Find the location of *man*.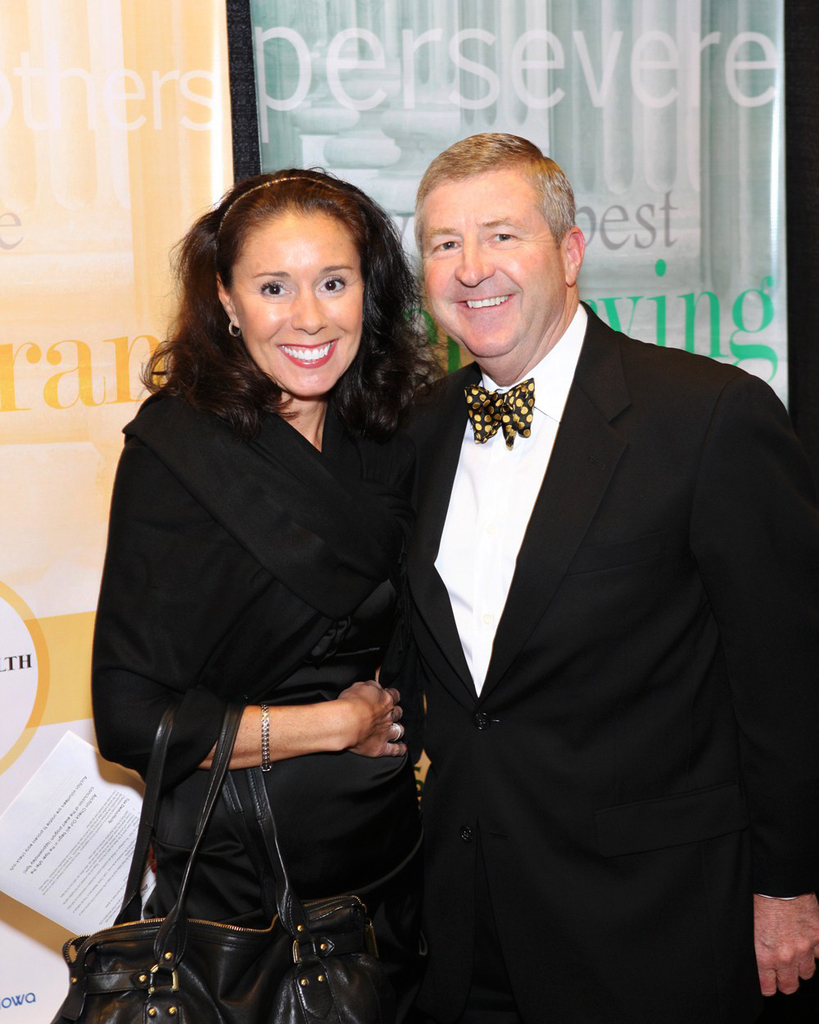
Location: <box>354,105,785,1020</box>.
